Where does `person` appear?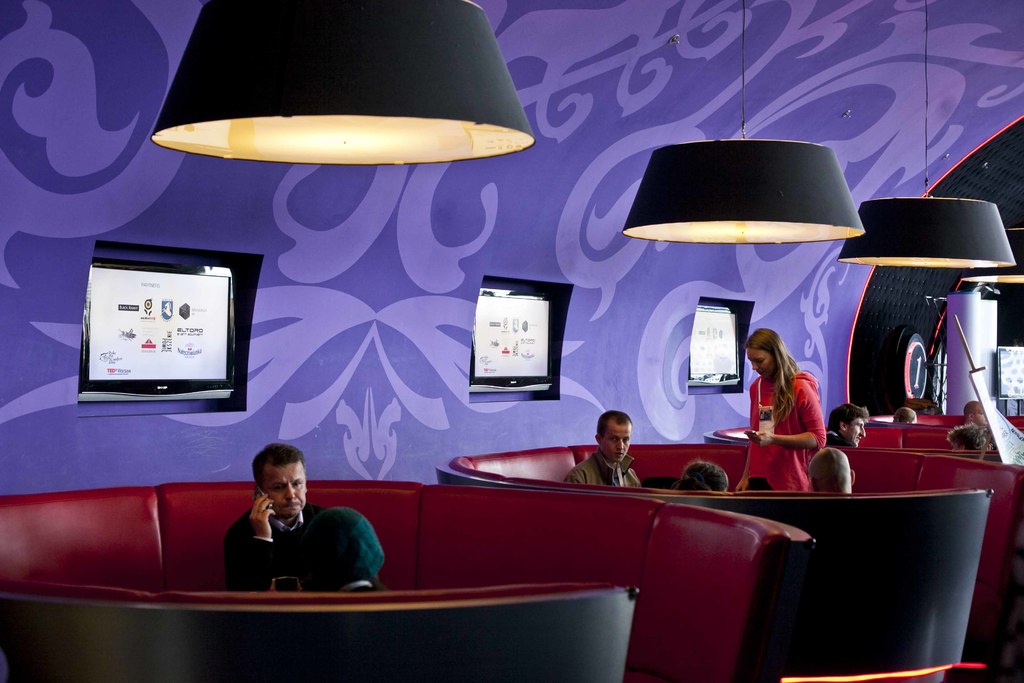
Appears at [676, 461, 728, 493].
